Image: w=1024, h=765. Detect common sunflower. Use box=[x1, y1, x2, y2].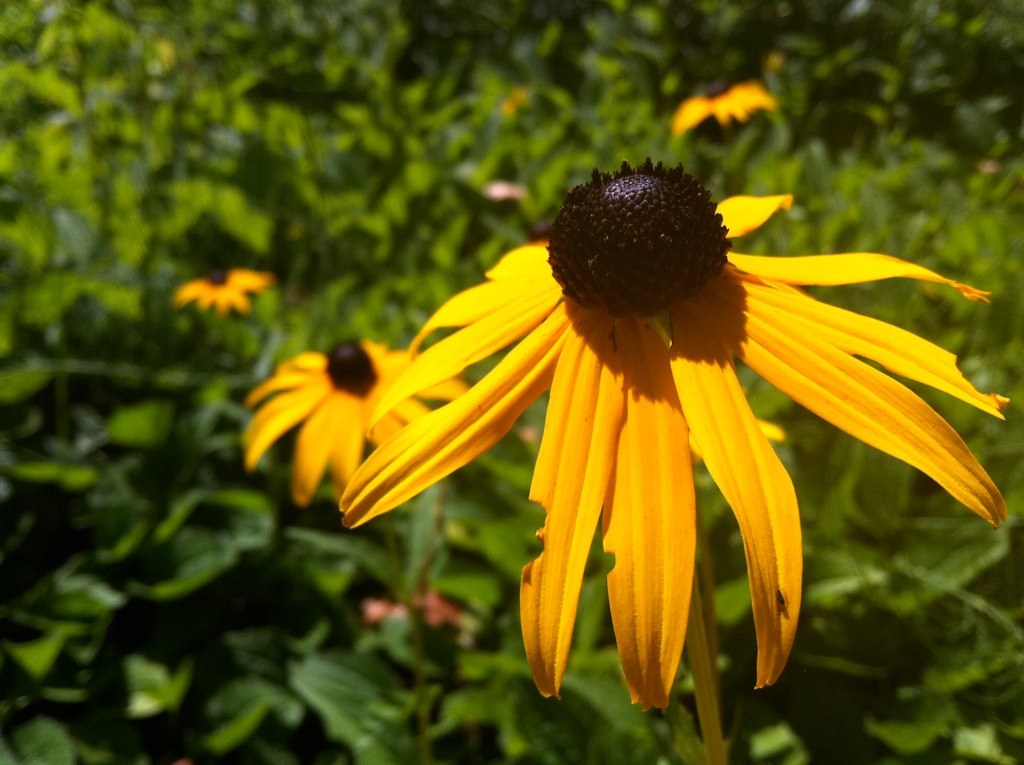
box=[664, 71, 786, 134].
